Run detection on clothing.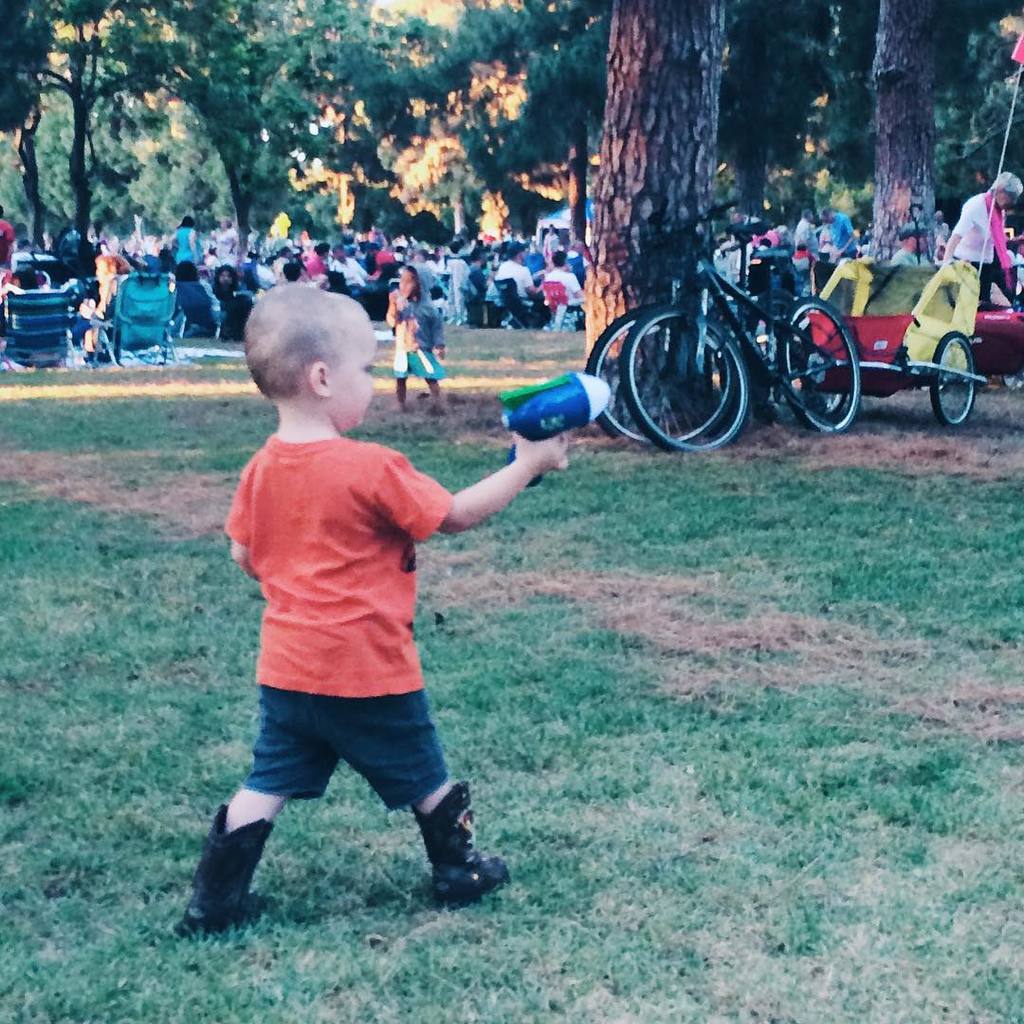
Result: (947, 185, 1016, 284).
